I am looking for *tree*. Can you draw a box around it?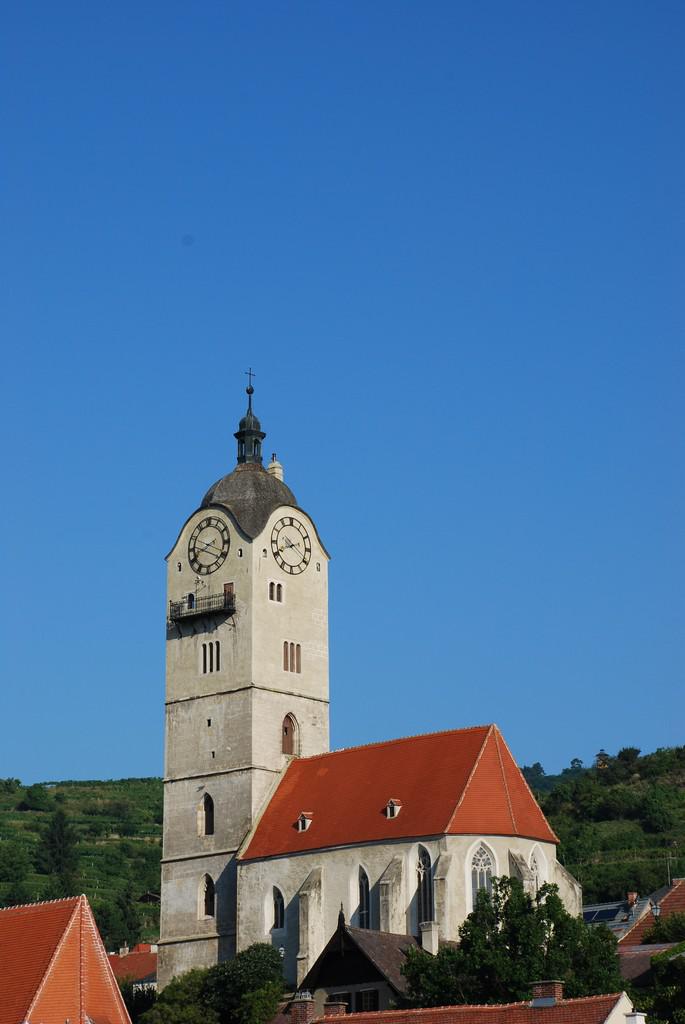
Sure, the bounding box is x1=415 y1=883 x2=633 y2=1002.
